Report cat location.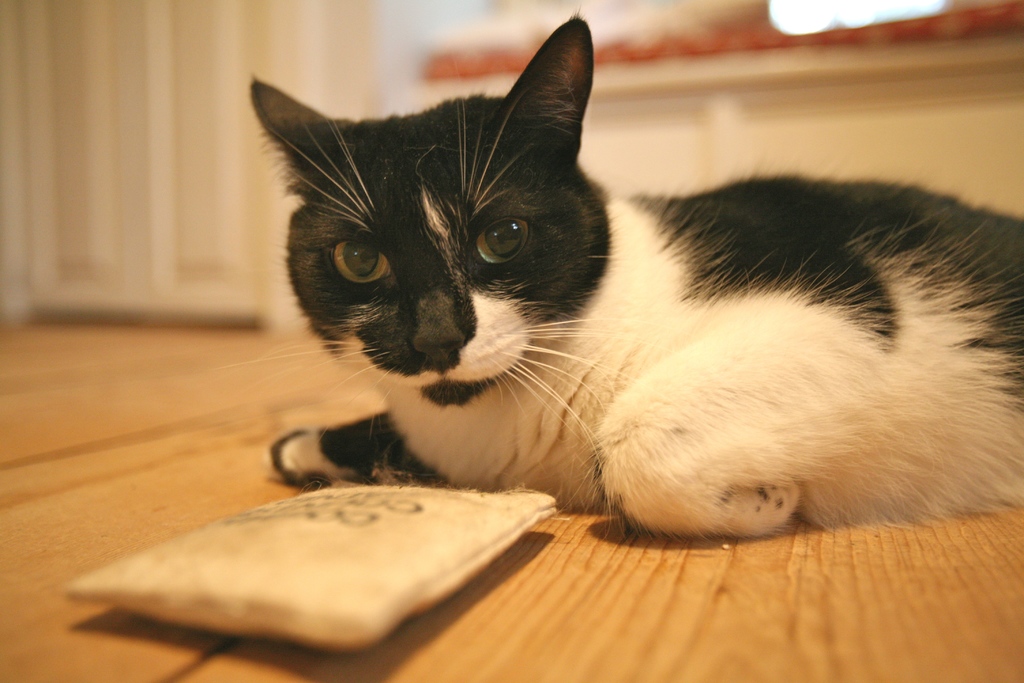
Report: detection(209, 4, 1023, 543).
